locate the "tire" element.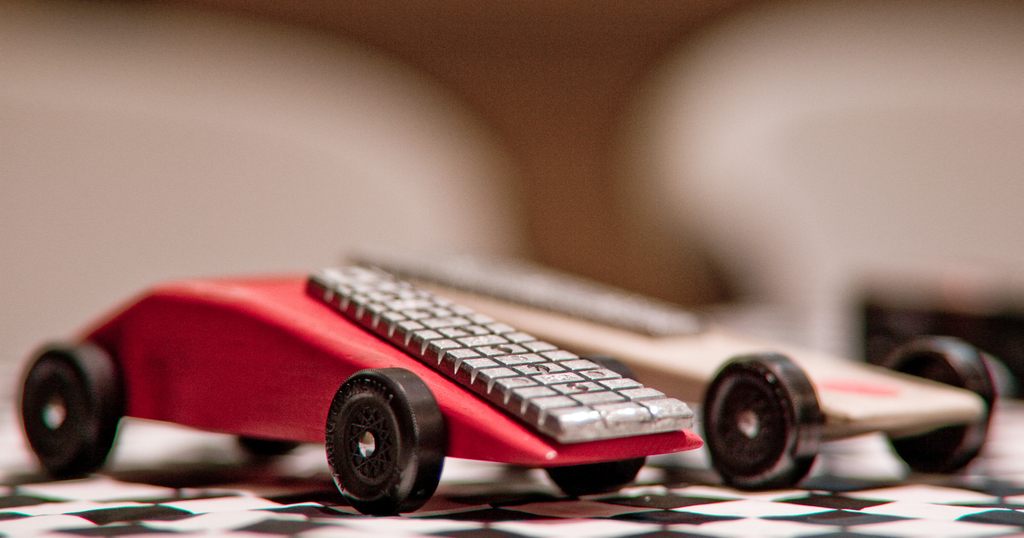
Element bbox: 879, 339, 999, 476.
